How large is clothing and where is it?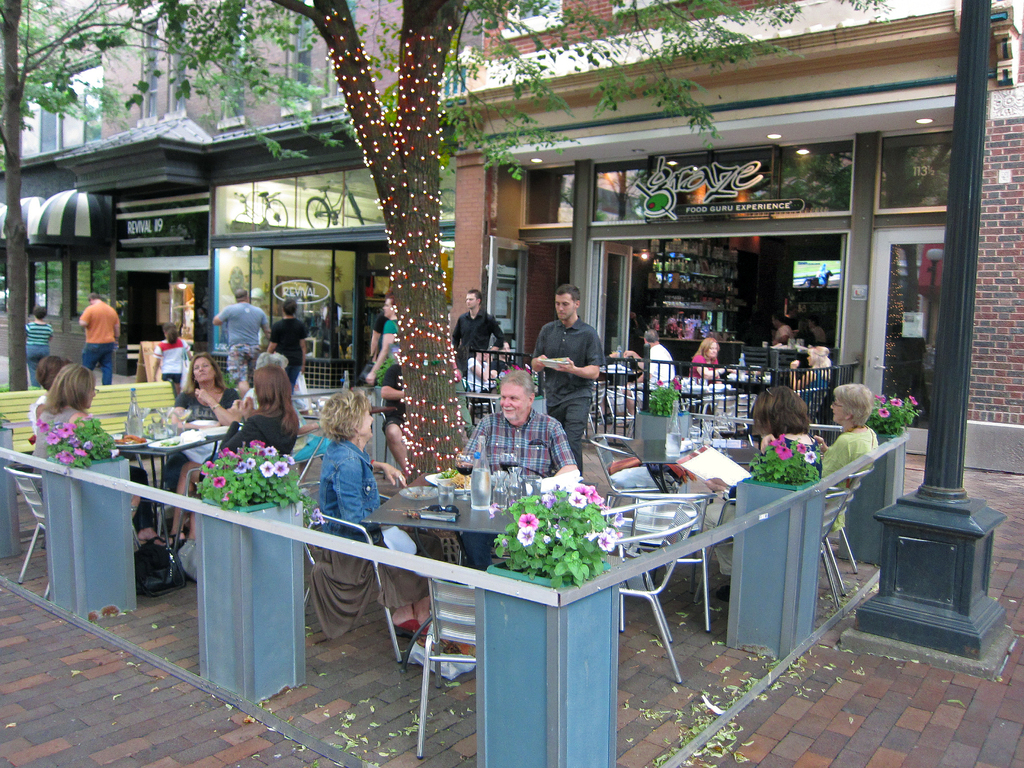
Bounding box: 156 336 188 392.
